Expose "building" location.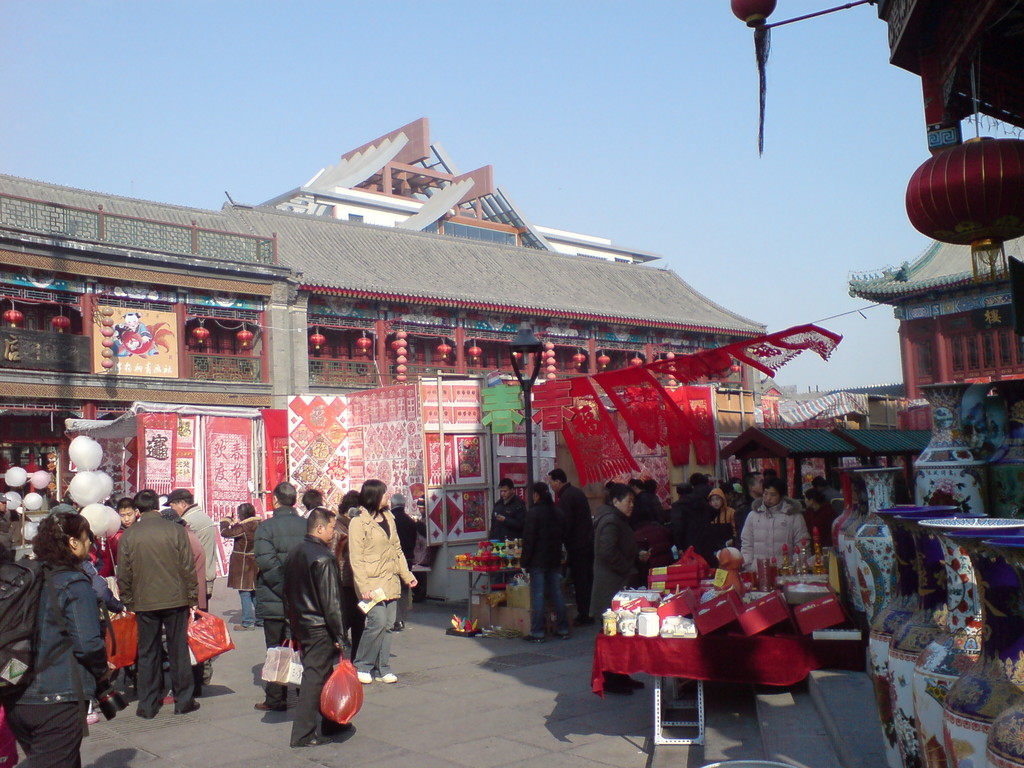
Exposed at 2/118/765/591.
